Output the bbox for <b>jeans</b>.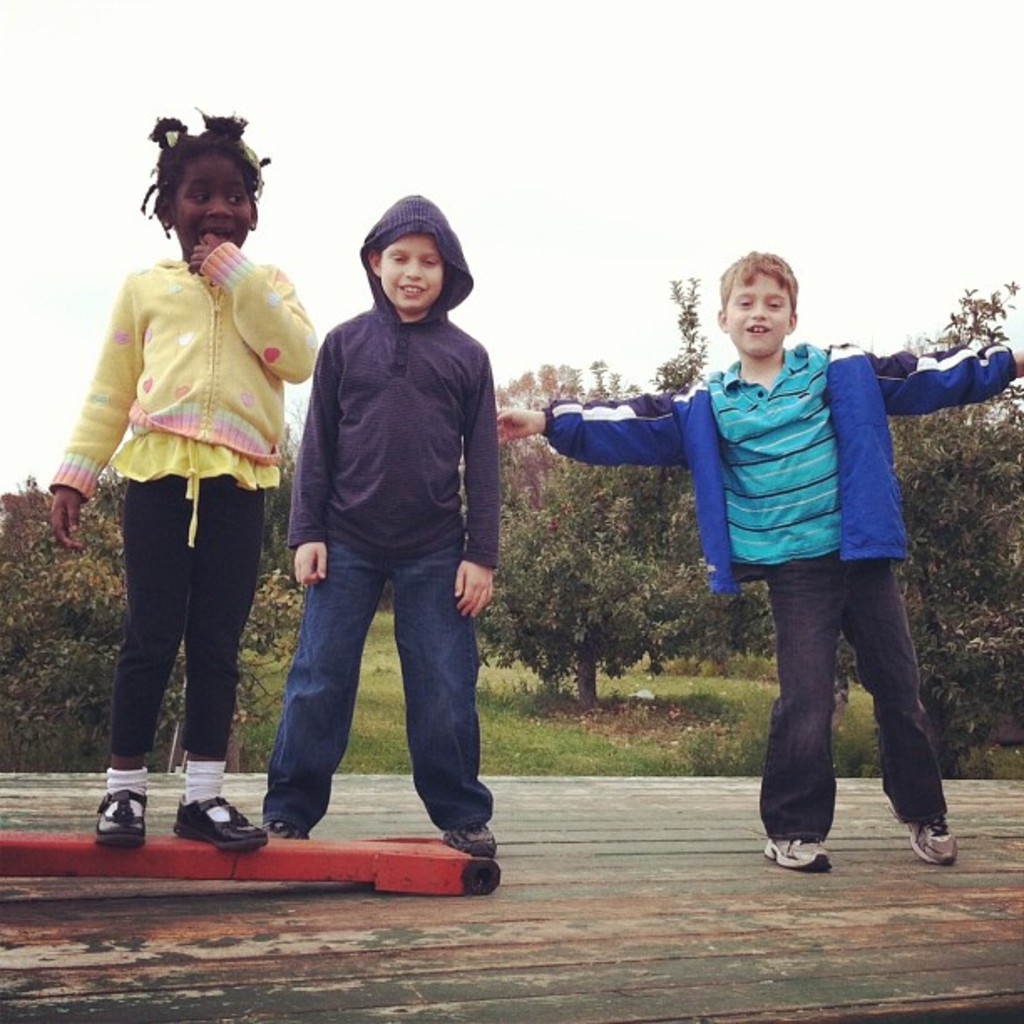
{"x1": 756, "y1": 566, "x2": 949, "y2": 842}.
